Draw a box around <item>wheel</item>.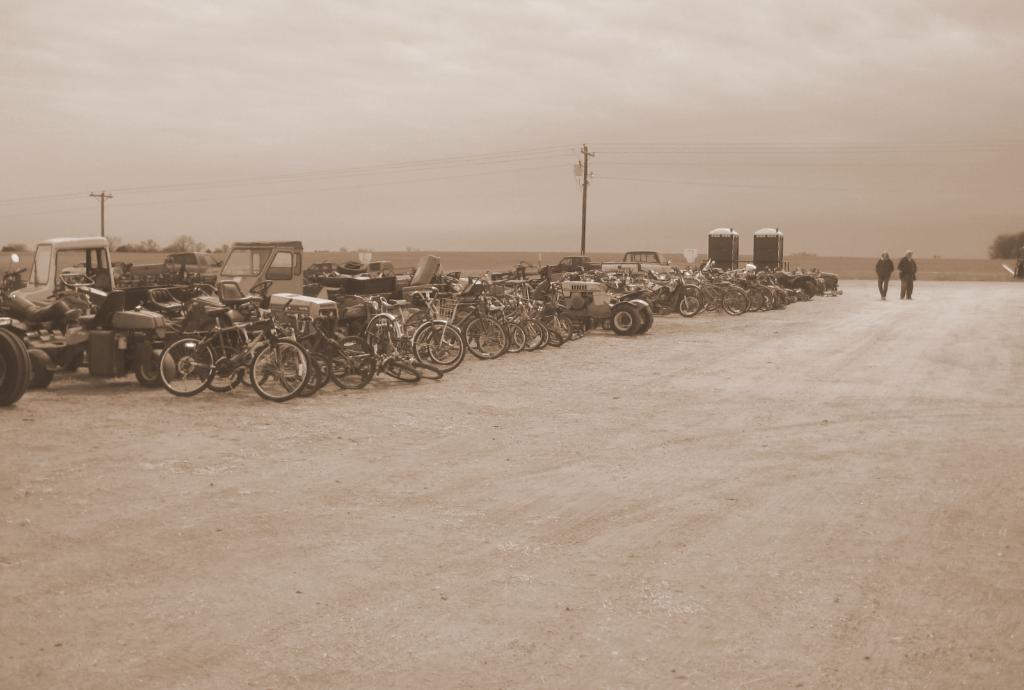
locate(701, 290, 719, 311).
